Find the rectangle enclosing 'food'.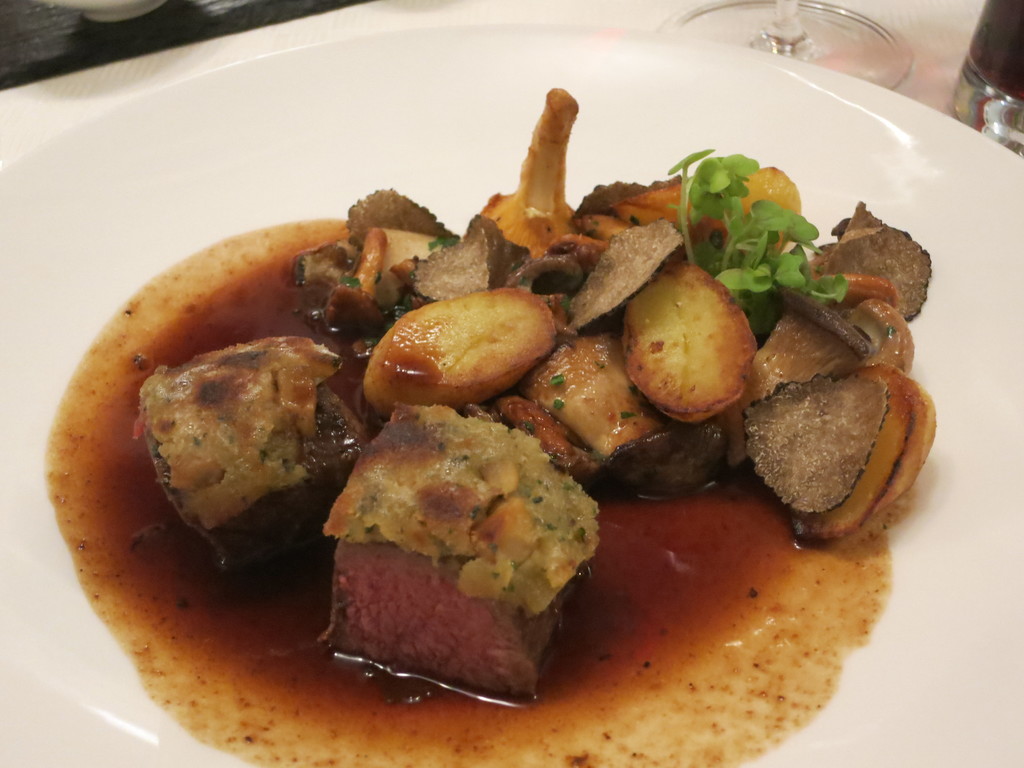
locate(49, 87, 938, 767).
